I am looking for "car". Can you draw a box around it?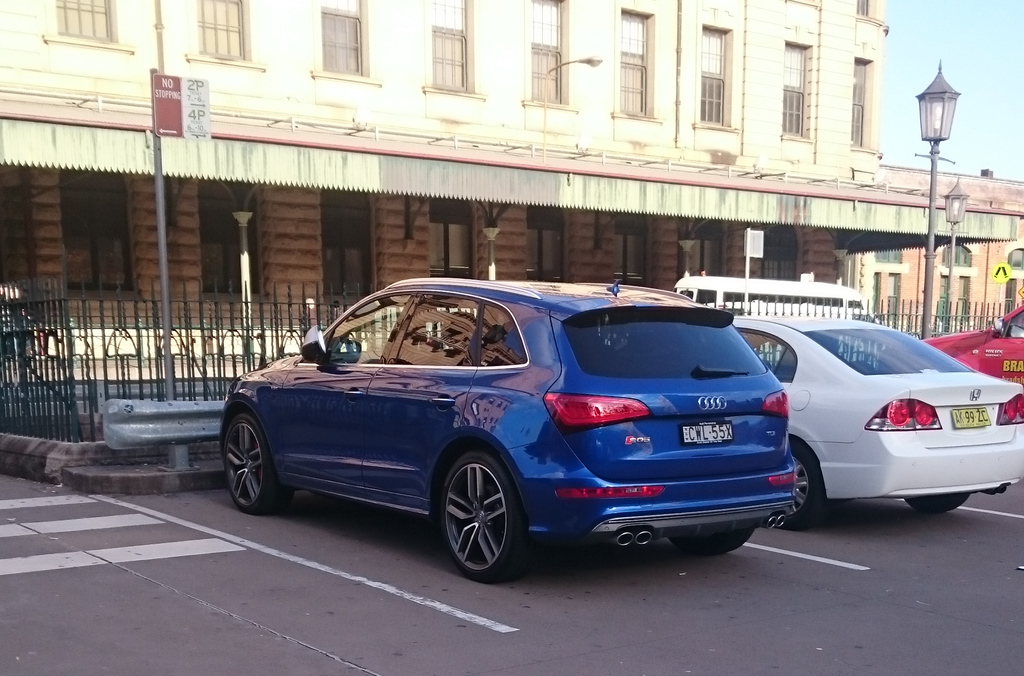
Sure, the bounding box is <region>215, 278, 813, 582</region>.
